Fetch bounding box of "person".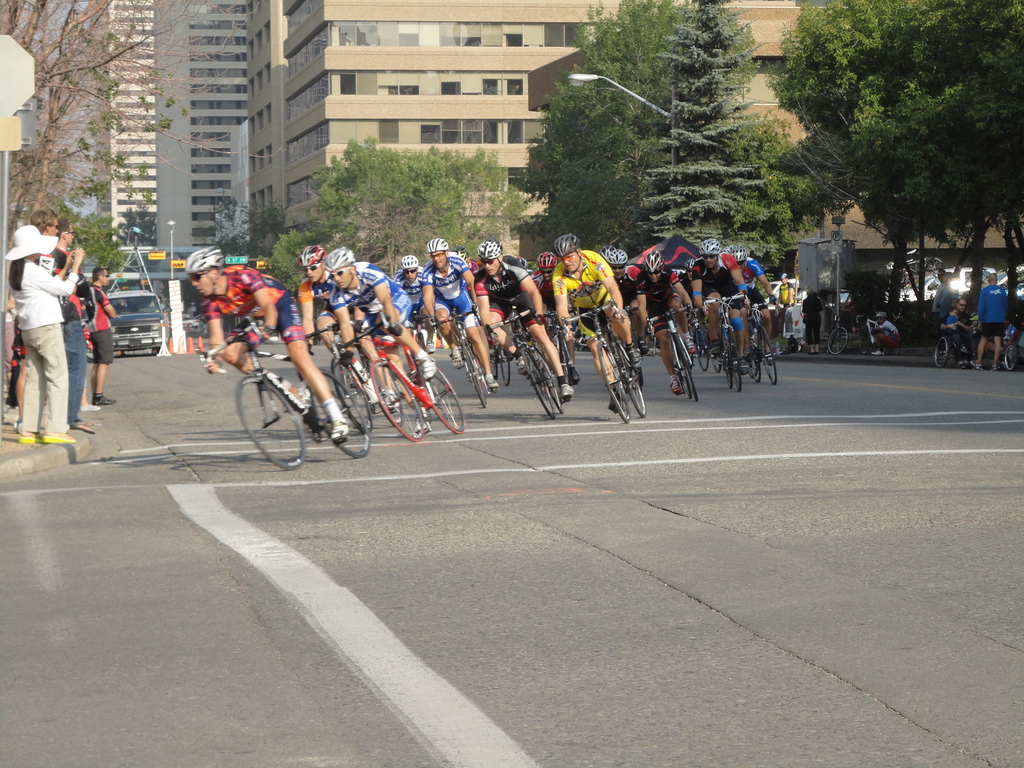
Bbox: bbox=(468, 233, 578, 406).
